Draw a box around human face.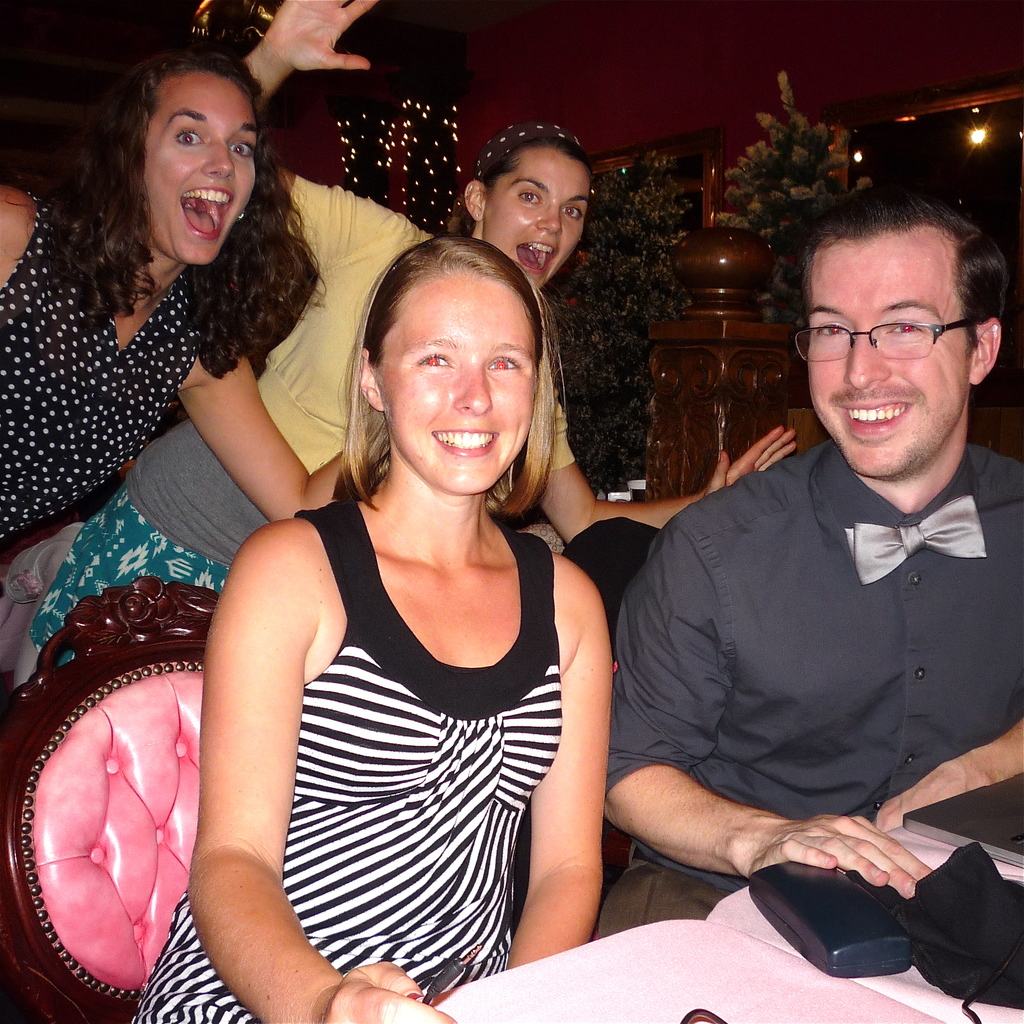
<bbox>140, 66, 255, 260</bbox>.
